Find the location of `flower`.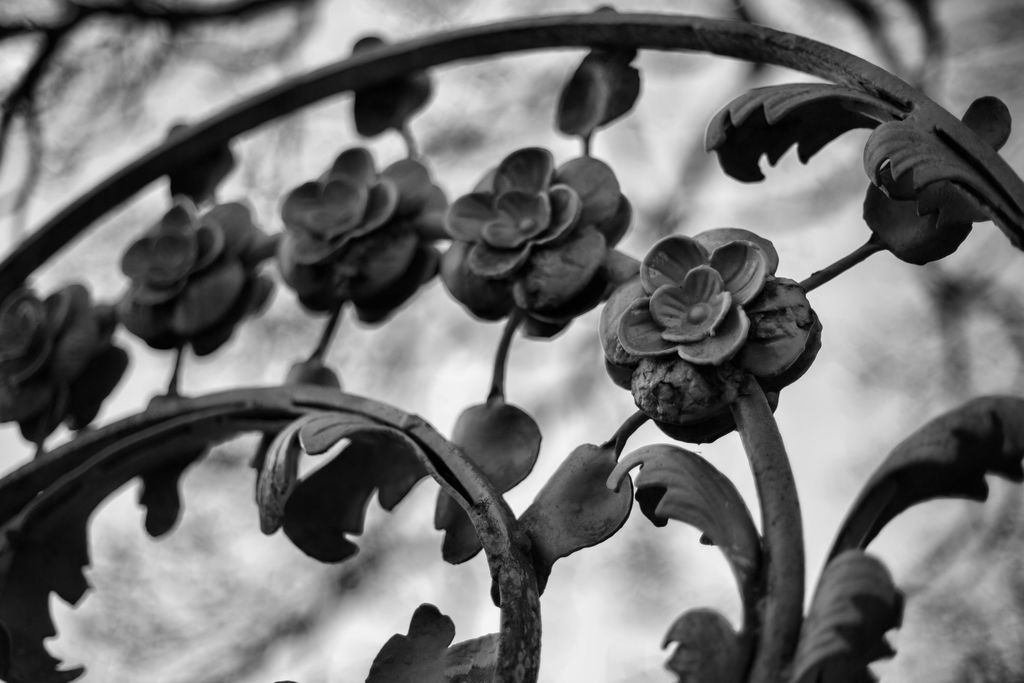
Location: l=281, t=144, r=451, b=327.
